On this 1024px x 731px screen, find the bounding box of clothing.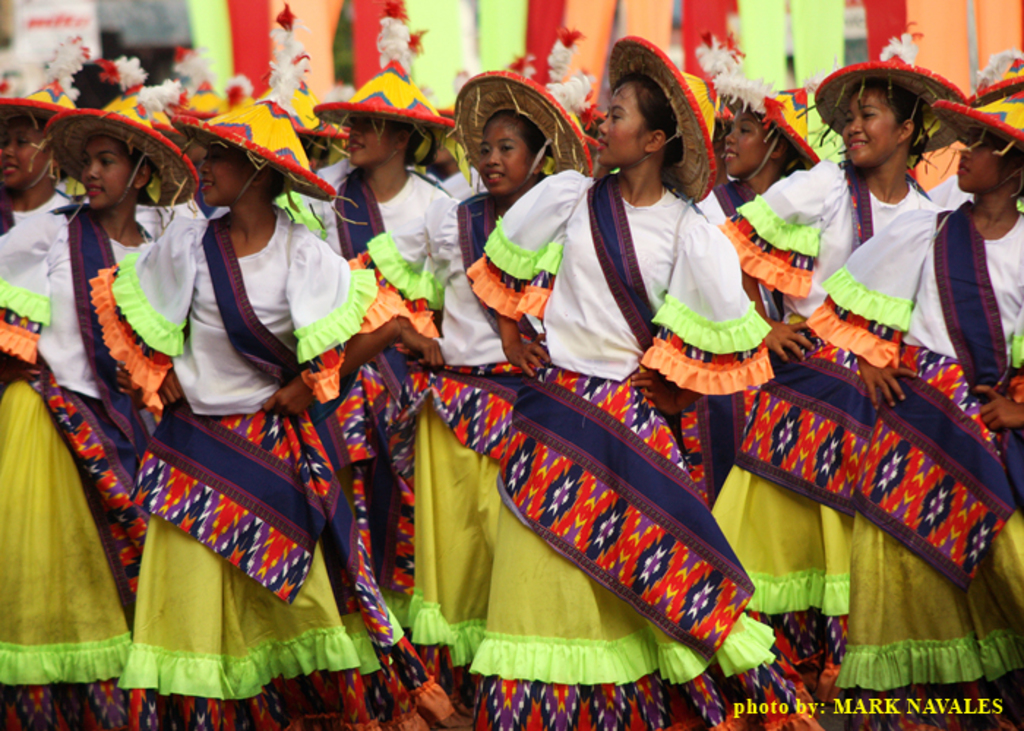
Bounding box: detection(0, 180, 139, 730).
